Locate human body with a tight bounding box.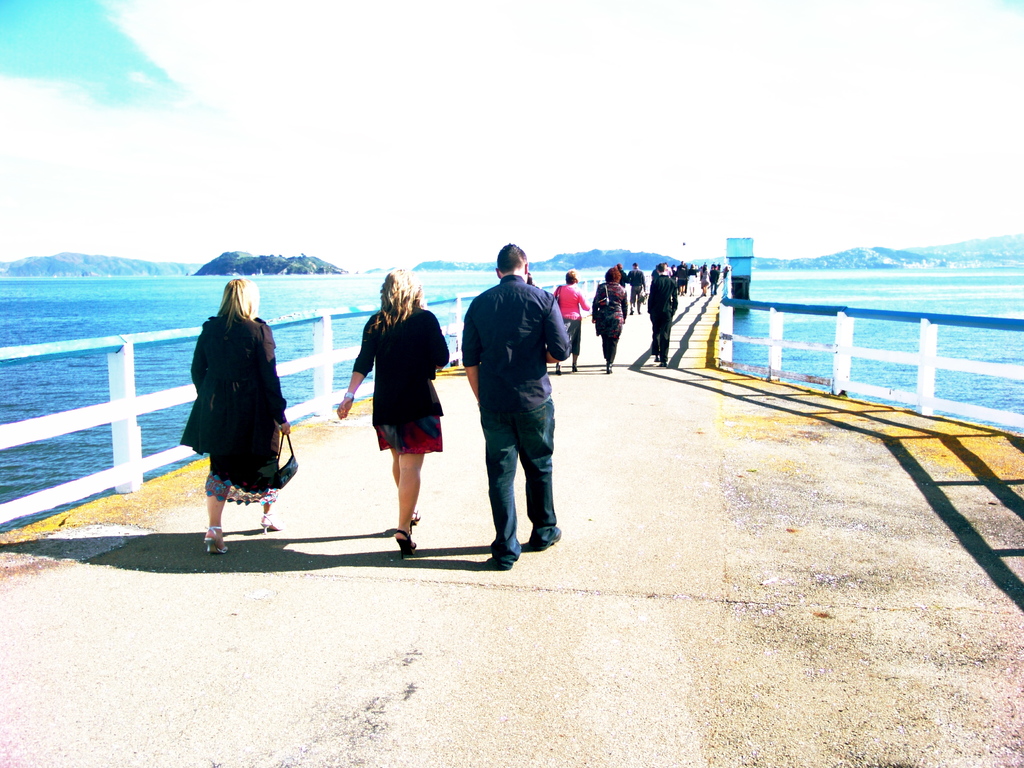
bbox=(348, 256, 443, 554).
